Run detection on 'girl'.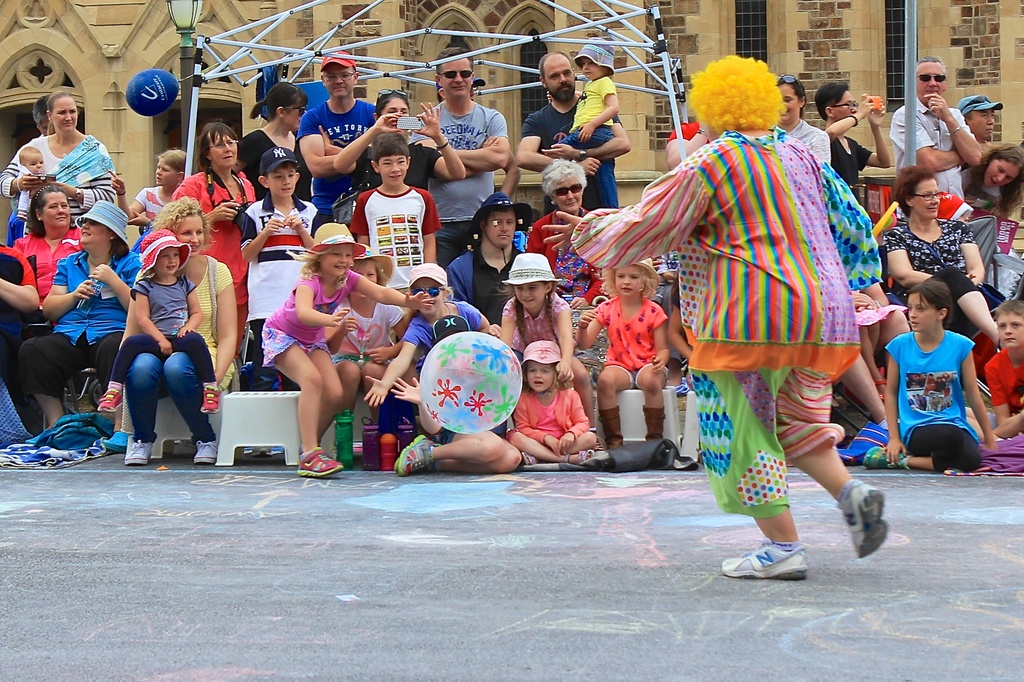
Result: {"x1": 357, "y1": 262, "x2": 495, "y2": 401}.
